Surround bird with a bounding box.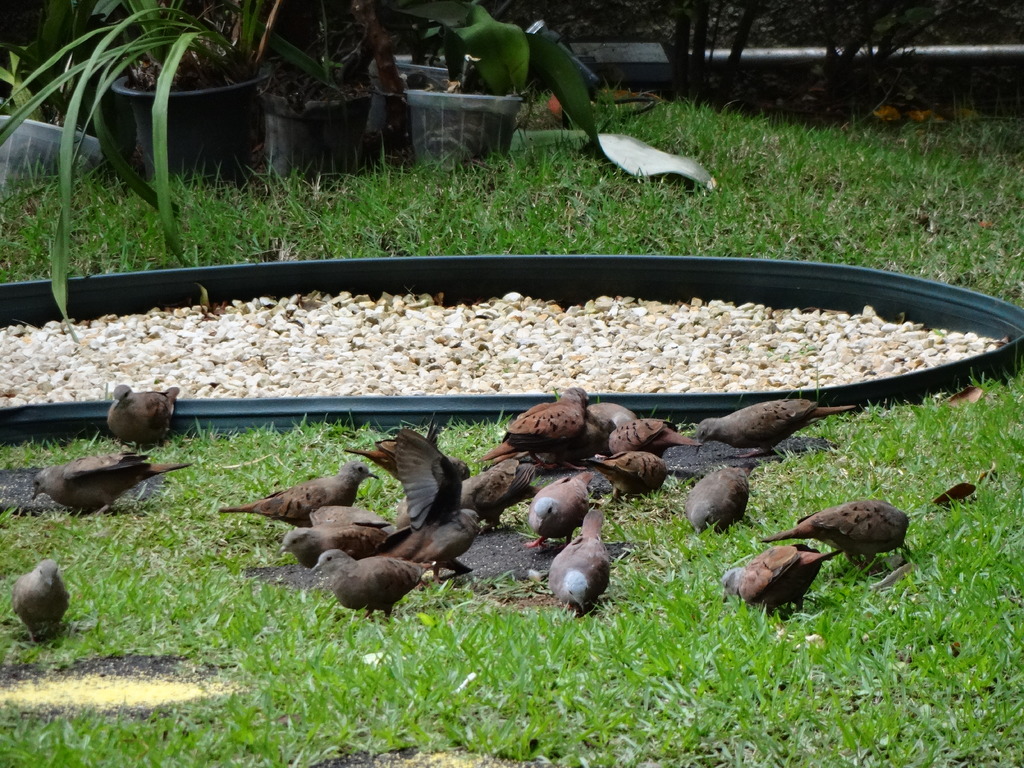
(36,452,193,519).
